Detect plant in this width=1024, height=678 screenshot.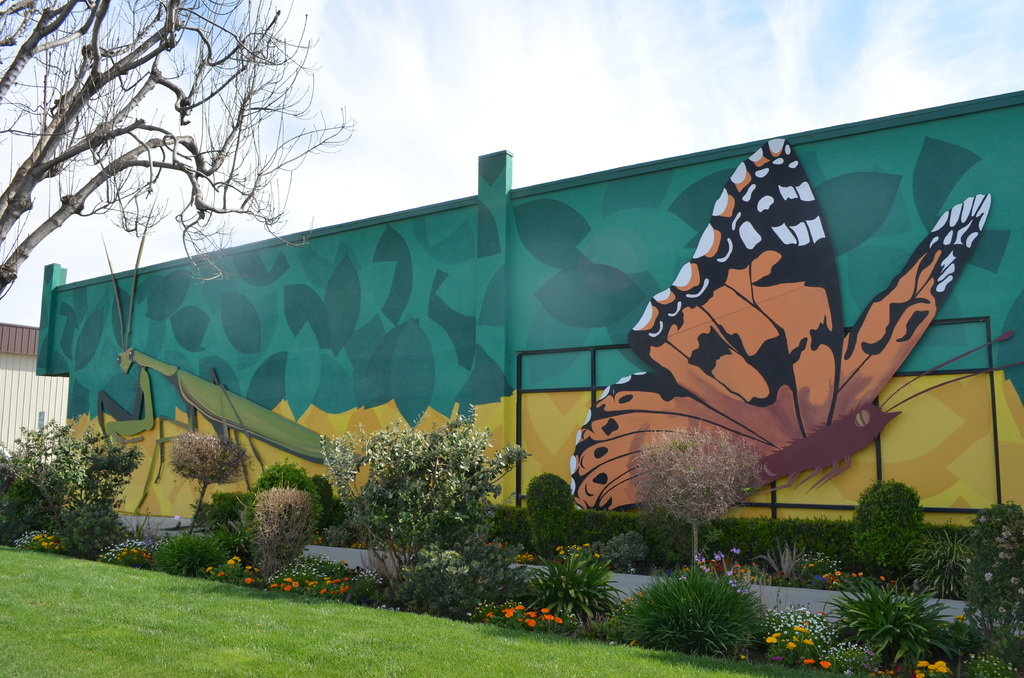
Detection: [x1=828, y1=576, x2=966, y2=671].
